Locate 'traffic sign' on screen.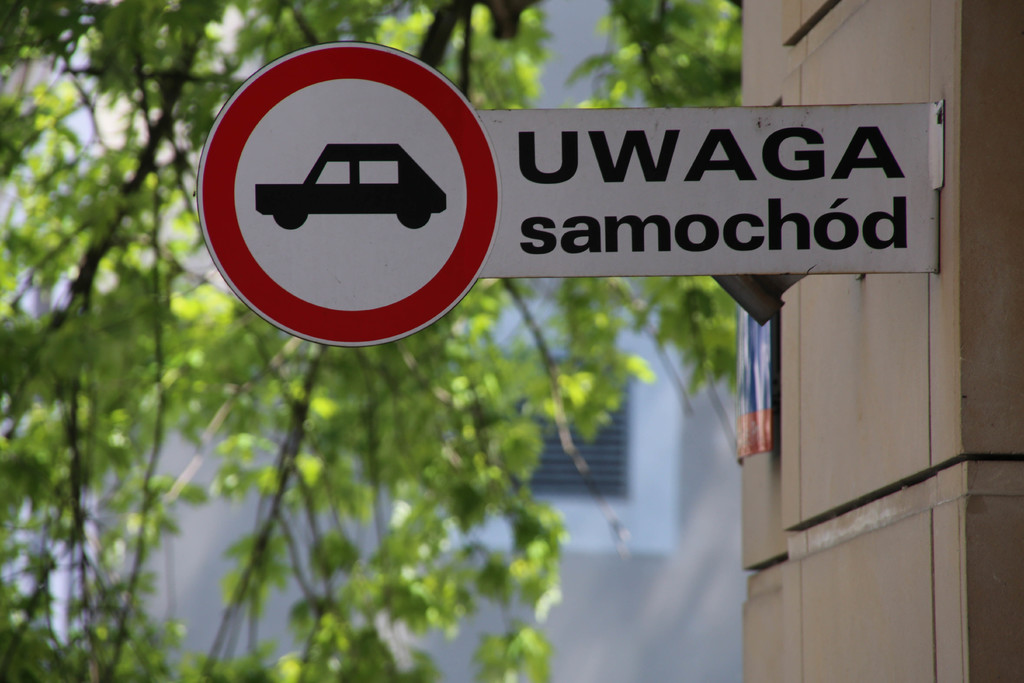
On screen at 197 41 499 343.
